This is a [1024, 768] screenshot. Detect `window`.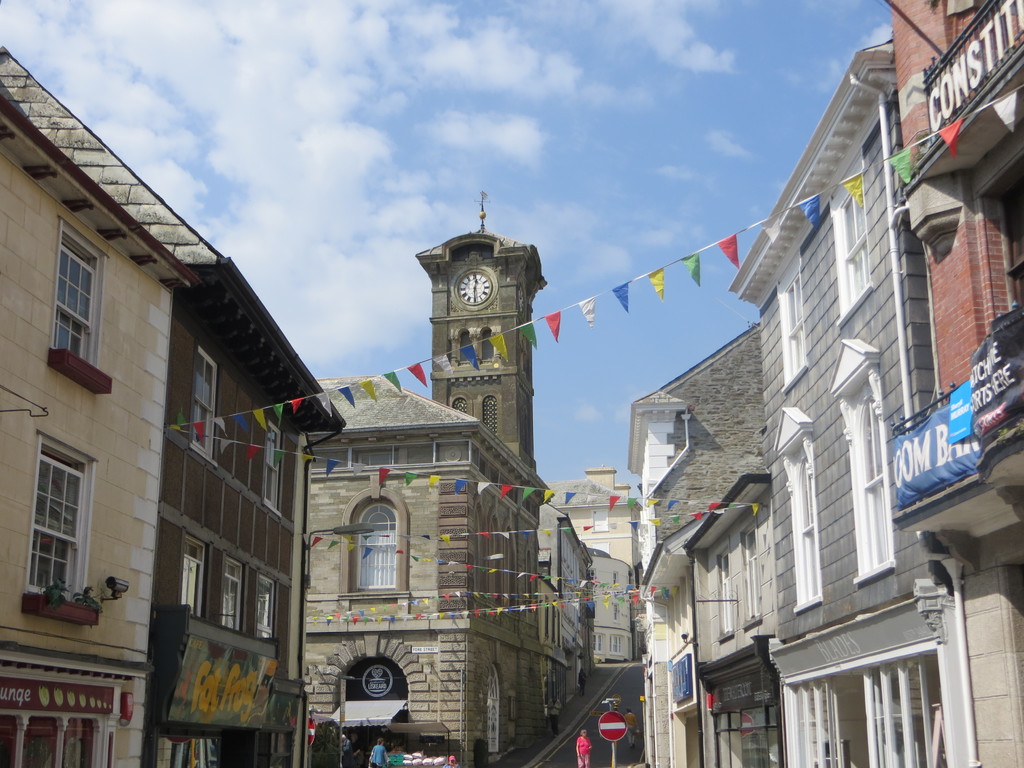
detection(252, 570, 282, 639).
